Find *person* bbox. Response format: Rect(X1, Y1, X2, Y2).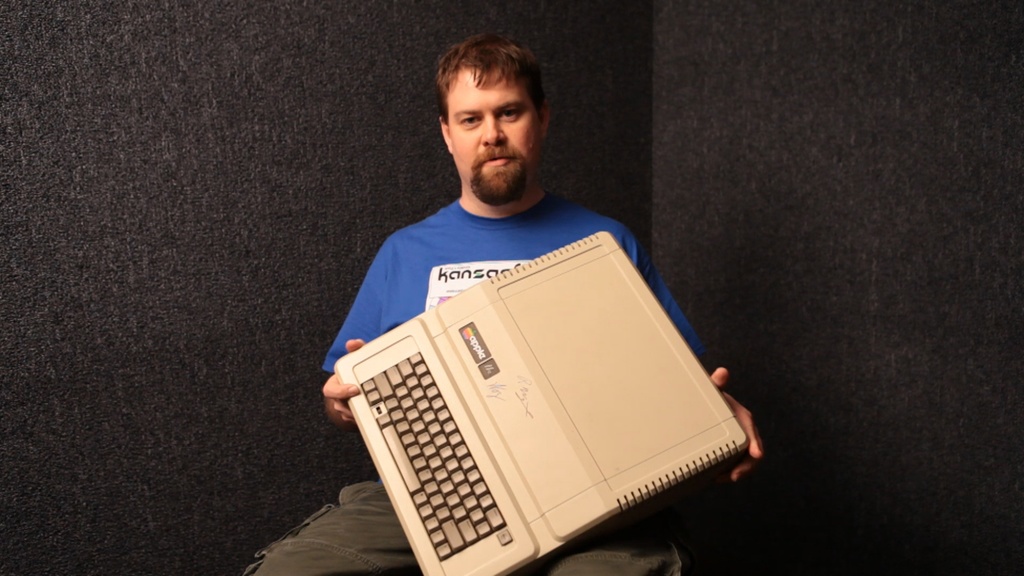
Rect(244, 32, 764, 574).
